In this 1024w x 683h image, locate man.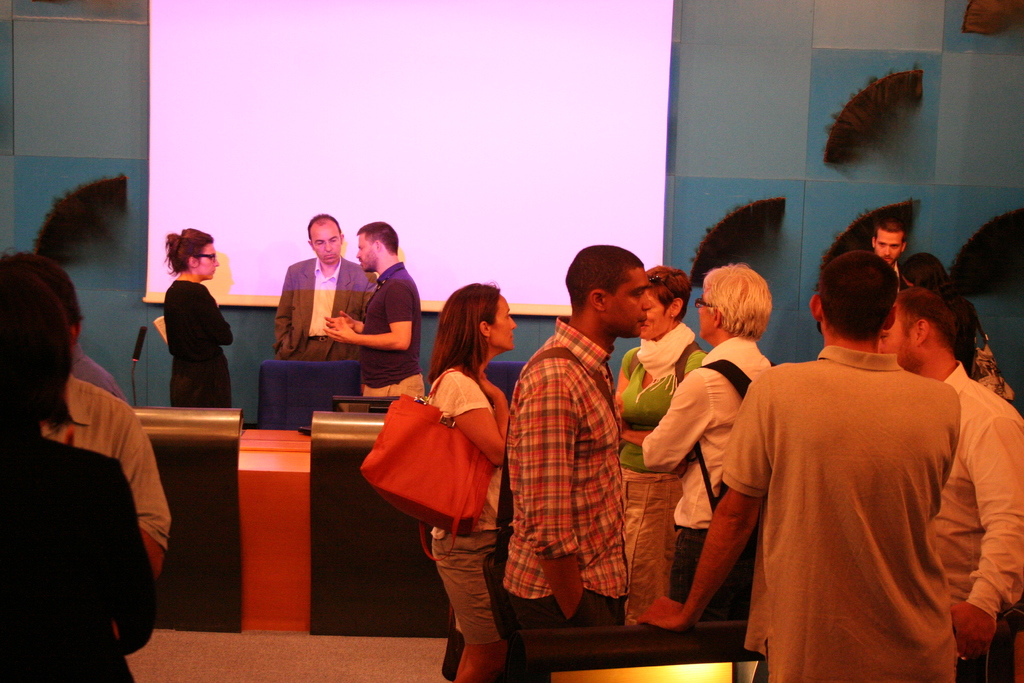
Bounding box: <box>636,248,961,682</box>.
